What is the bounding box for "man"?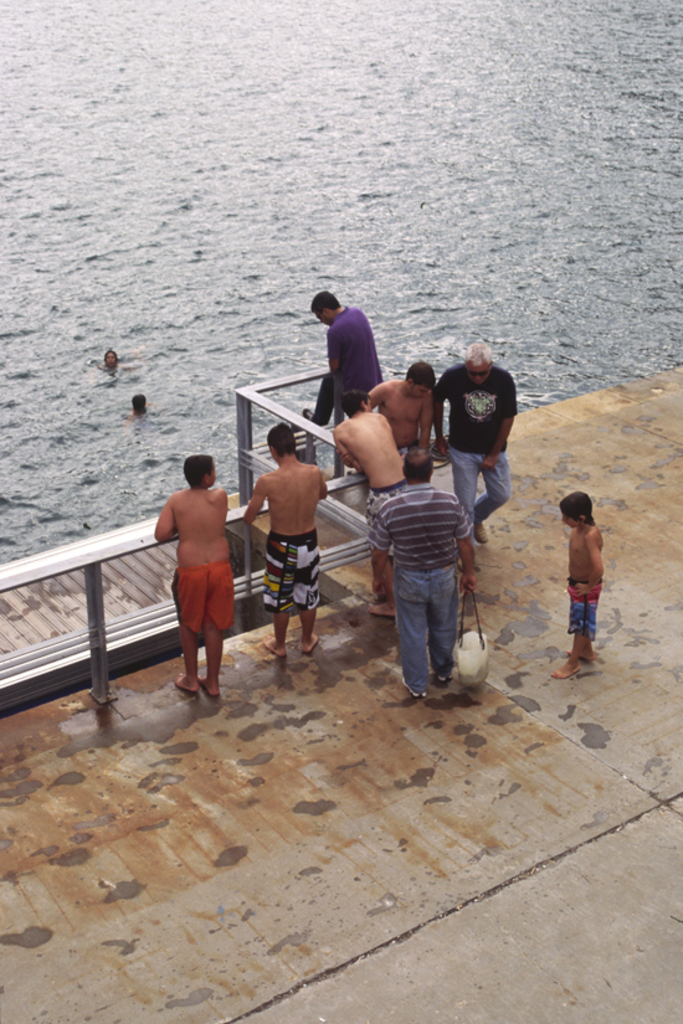
236:417:335:675.
